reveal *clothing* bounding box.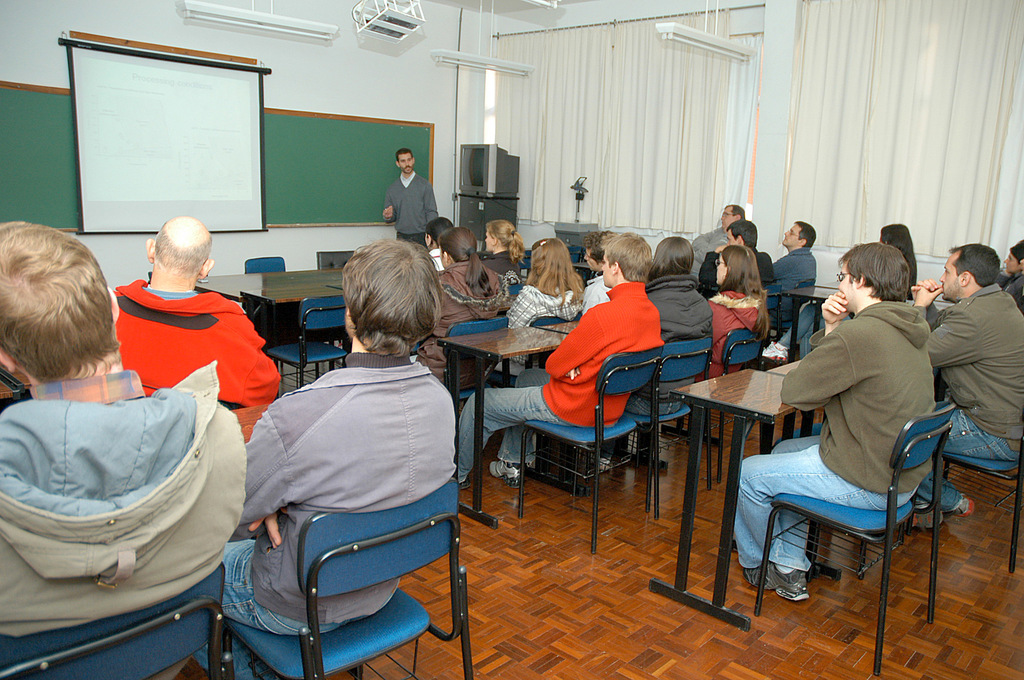
Revealed: bbox=[407, 252, 504, 398].
